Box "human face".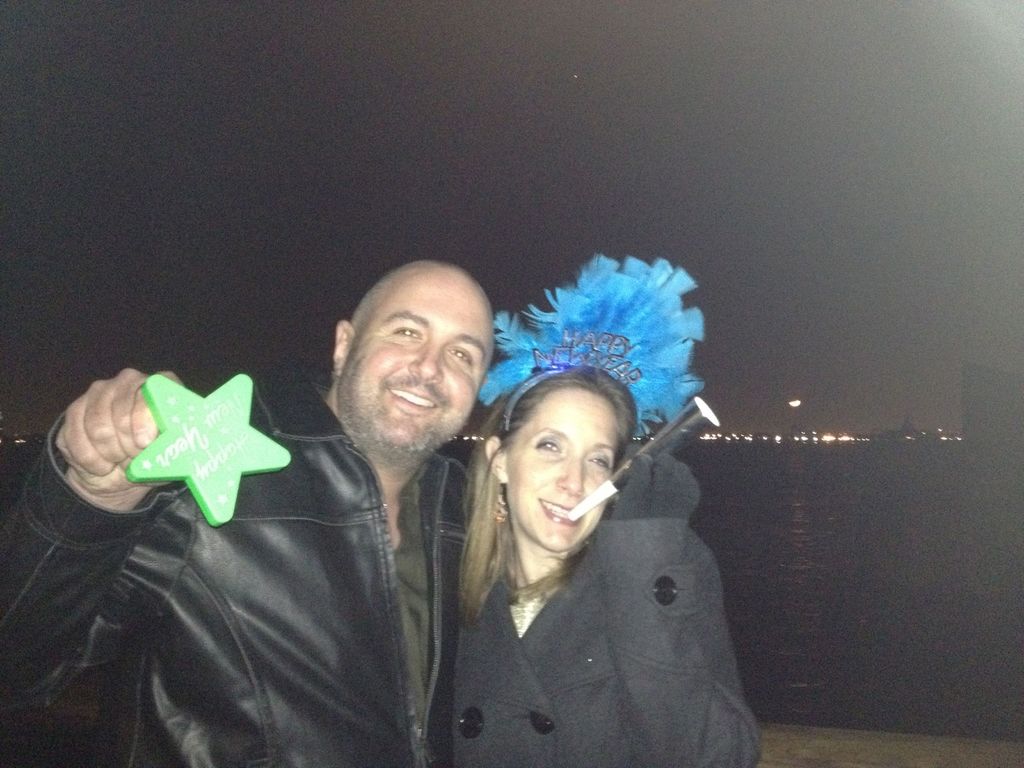
box(508, 382, 615, 556).
